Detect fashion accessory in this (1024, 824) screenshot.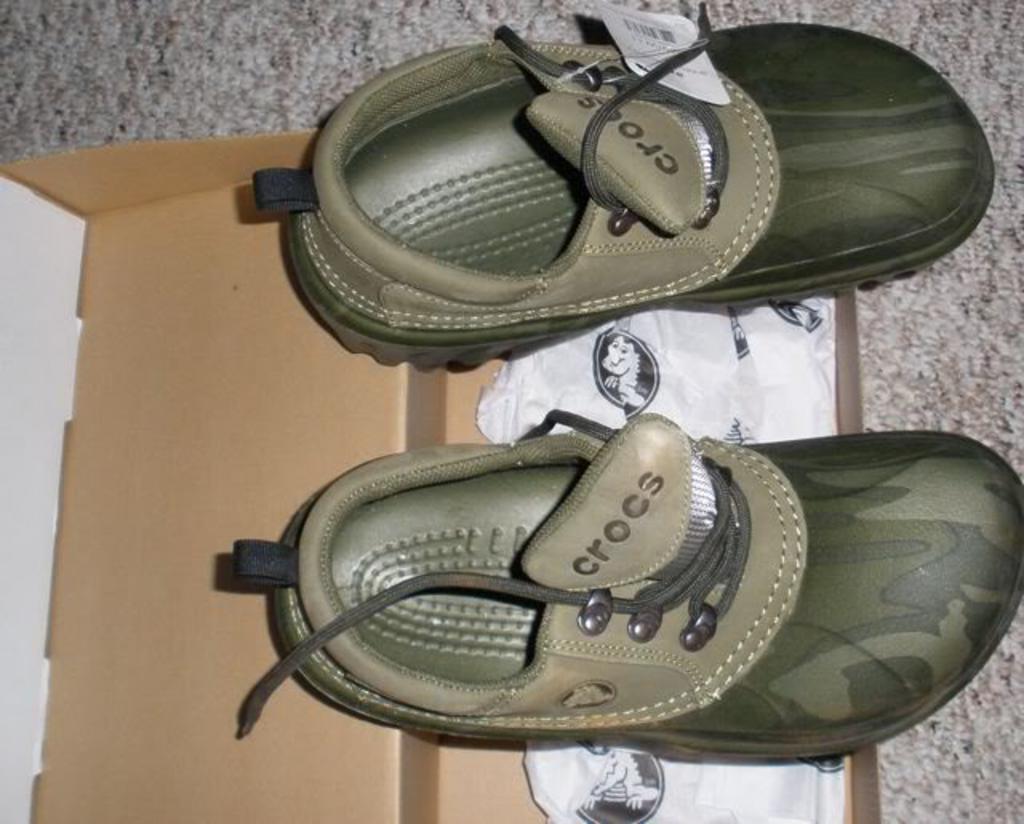
Detection: [248, 2, 997, 373].
